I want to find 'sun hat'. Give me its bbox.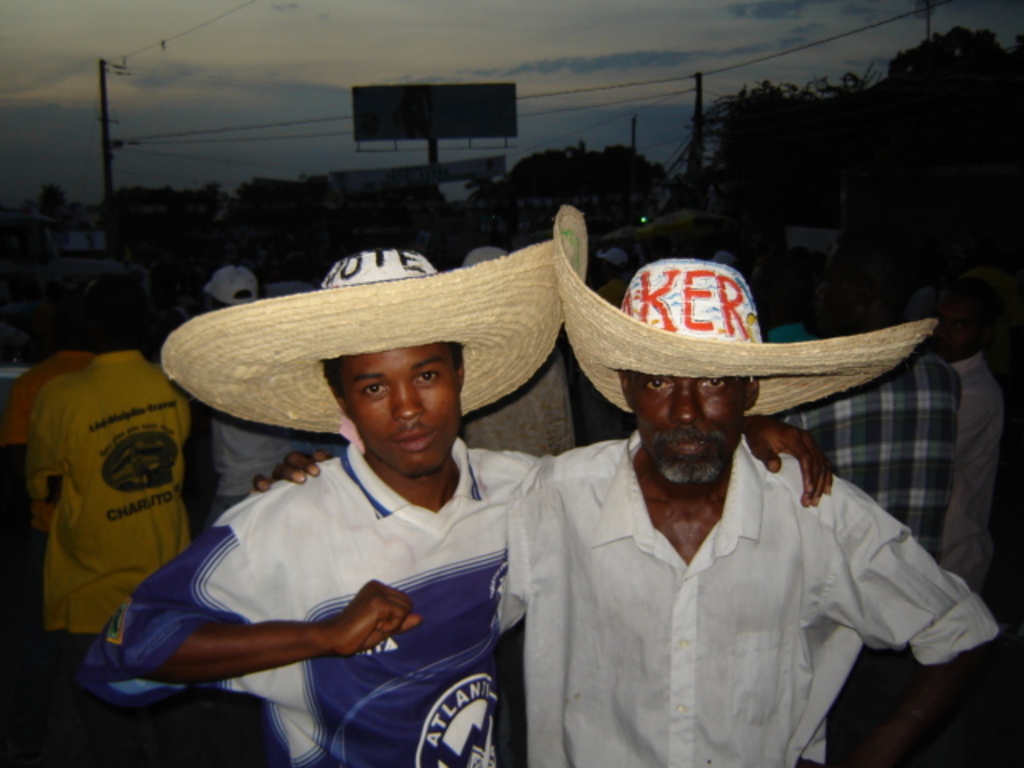
<bbox>202, 262, 259, 309</bbox>.
